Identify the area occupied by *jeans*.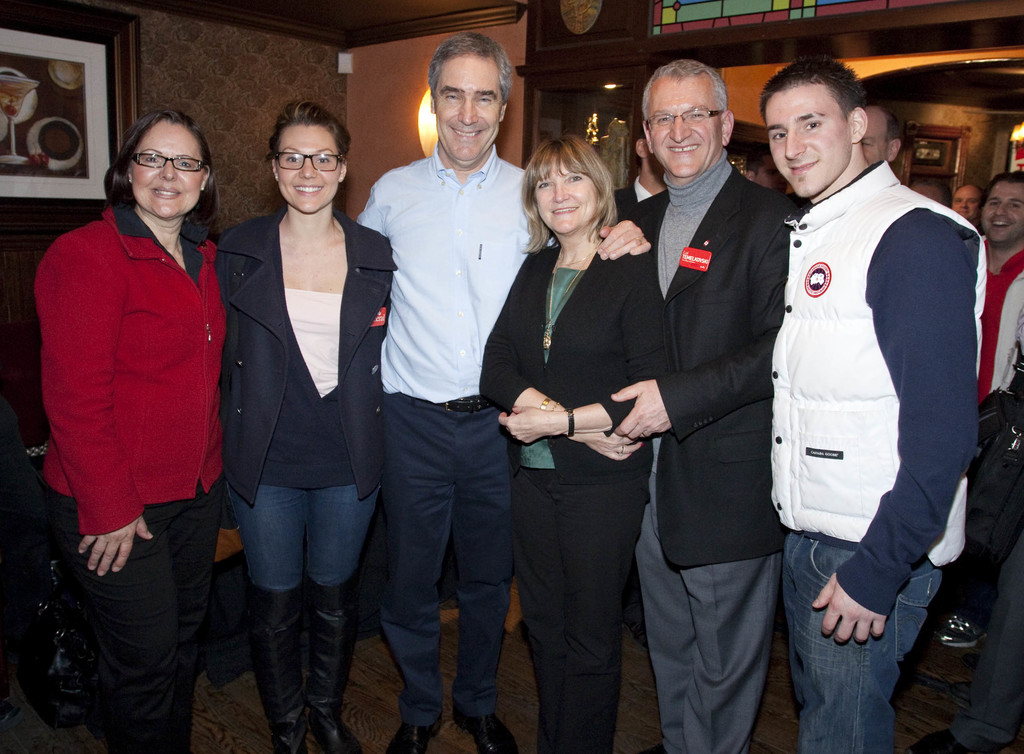
Area: bbox=(781, 531, 939, 753).
